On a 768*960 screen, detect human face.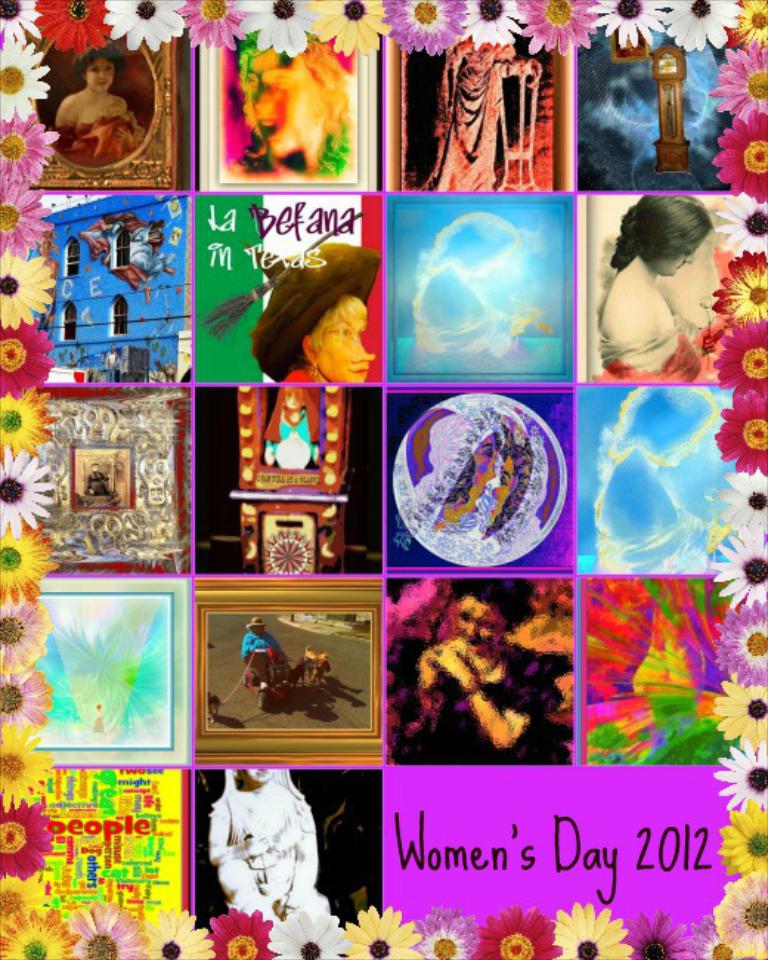
245/767/281/786.
